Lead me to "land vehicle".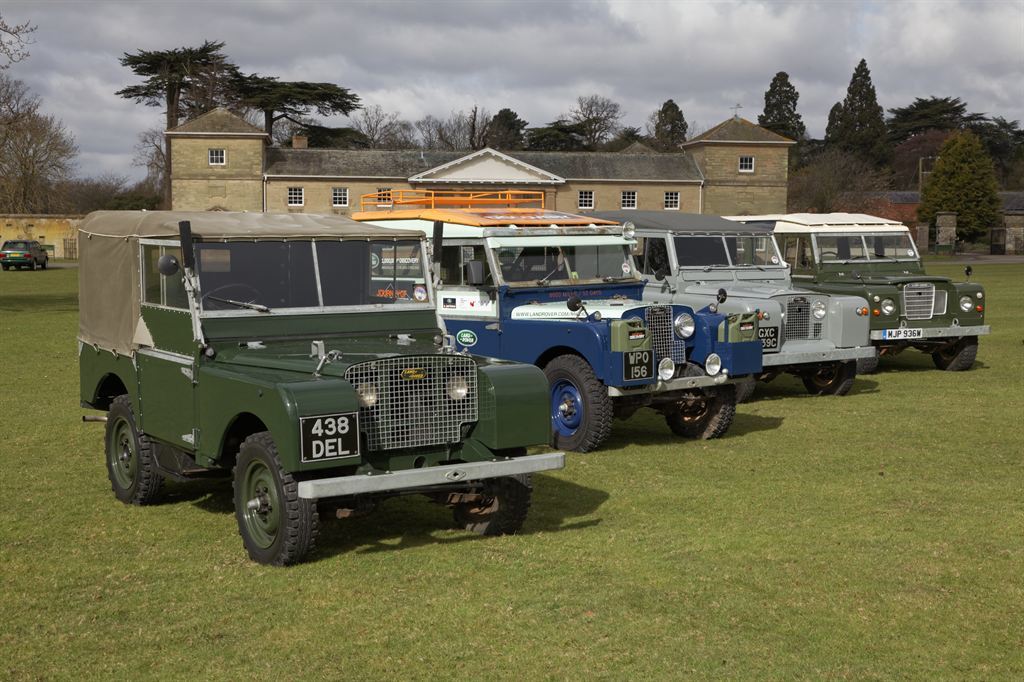
Lead to select_region(555, 212, 879, 401).
